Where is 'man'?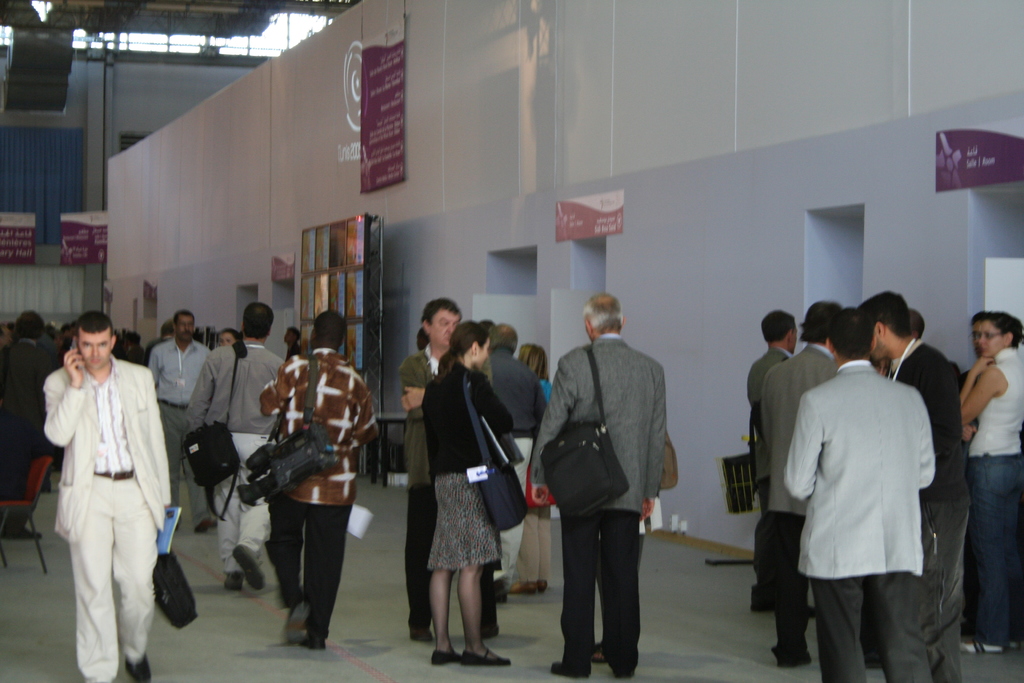
crop(182, 304, 289, 593).
